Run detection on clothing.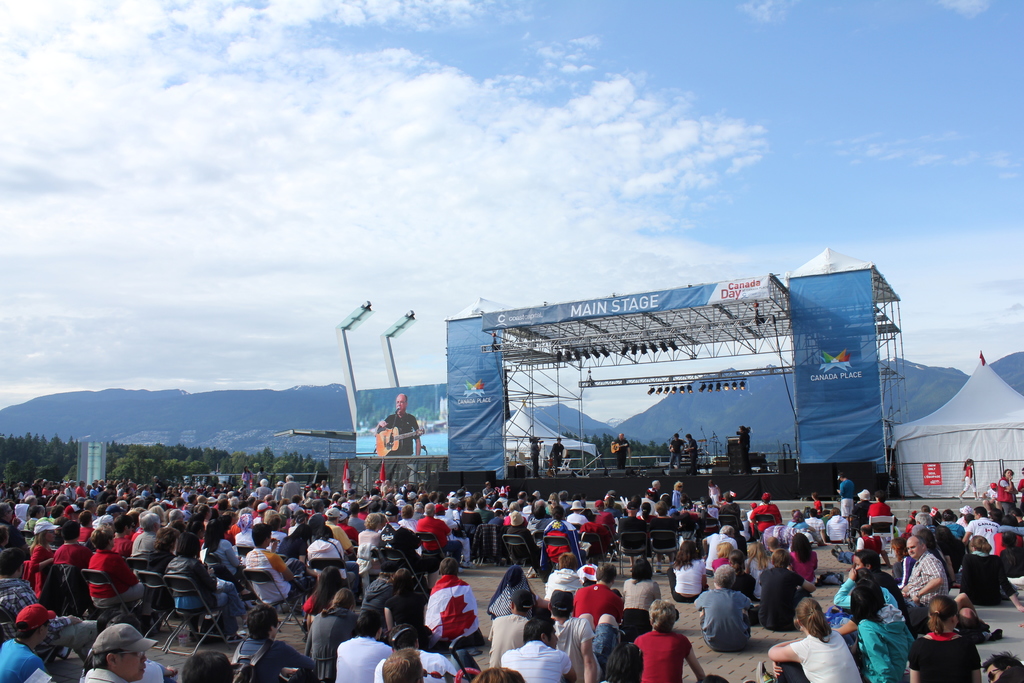
Result: (607, 504, 620, 516).
